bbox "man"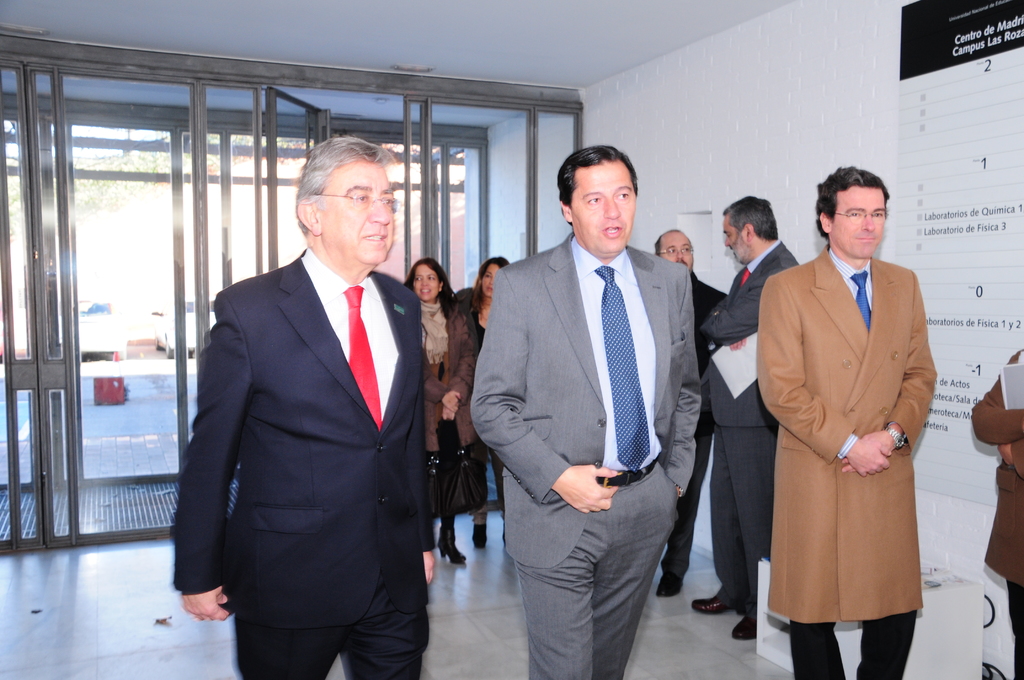
l=180, t=119, r=451, b=678
